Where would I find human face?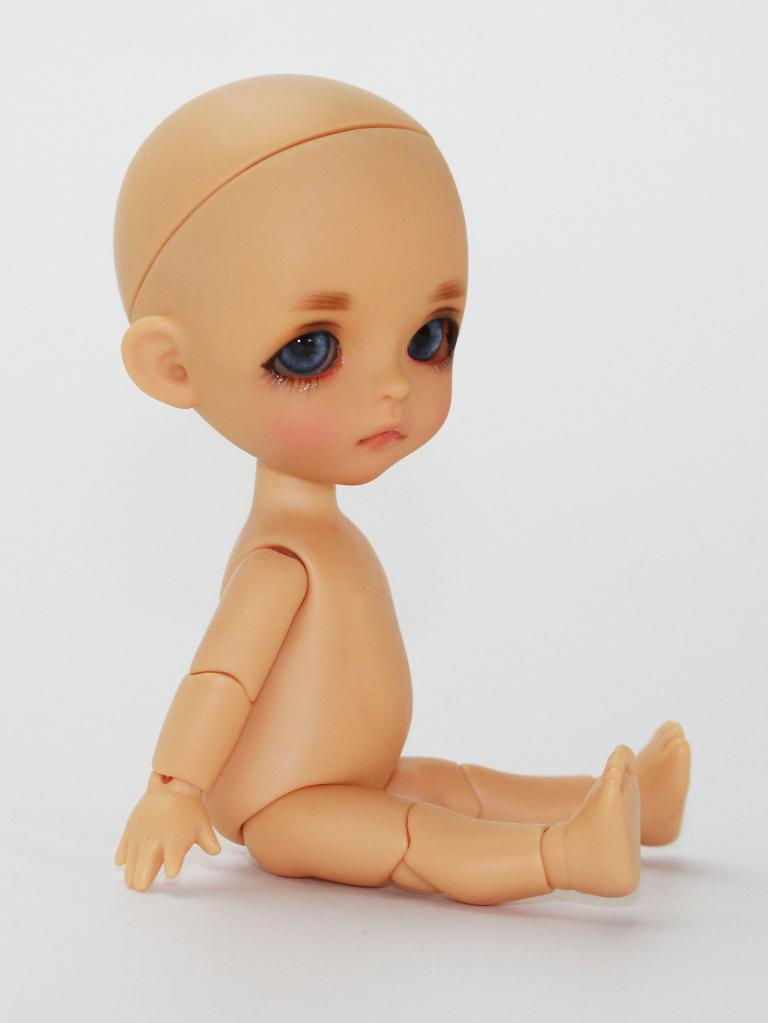
At select_region(201, 177, 466, 488).
